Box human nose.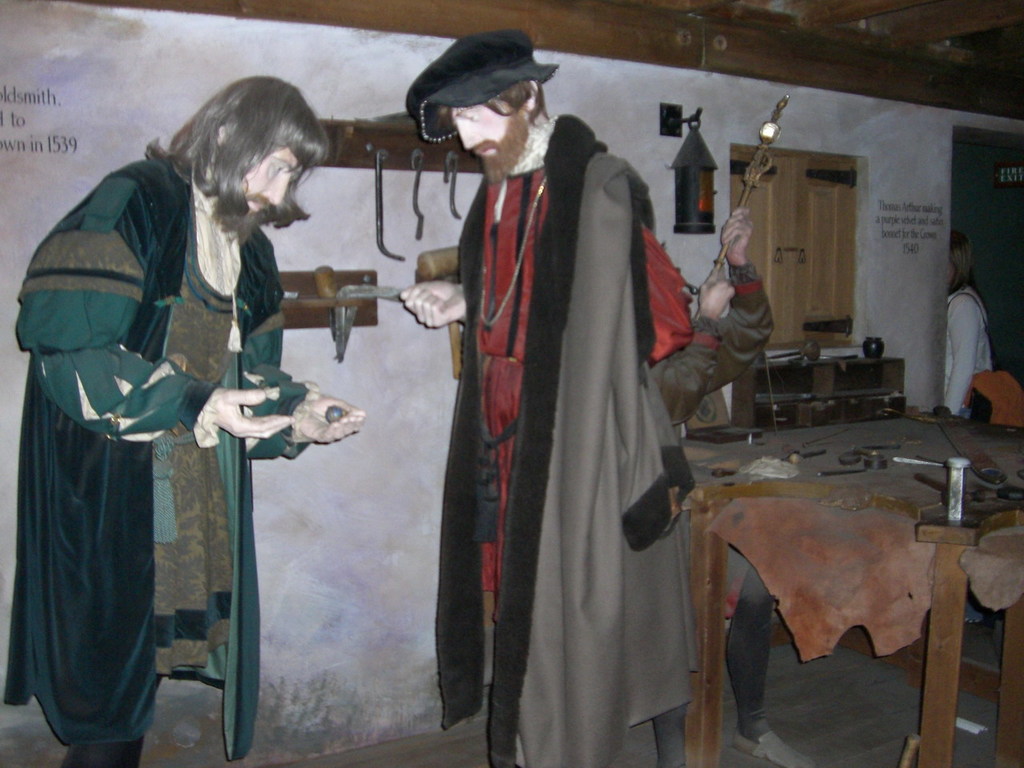
{"left": 455, "top": 121, "right": 481, "bottom": 148}.
